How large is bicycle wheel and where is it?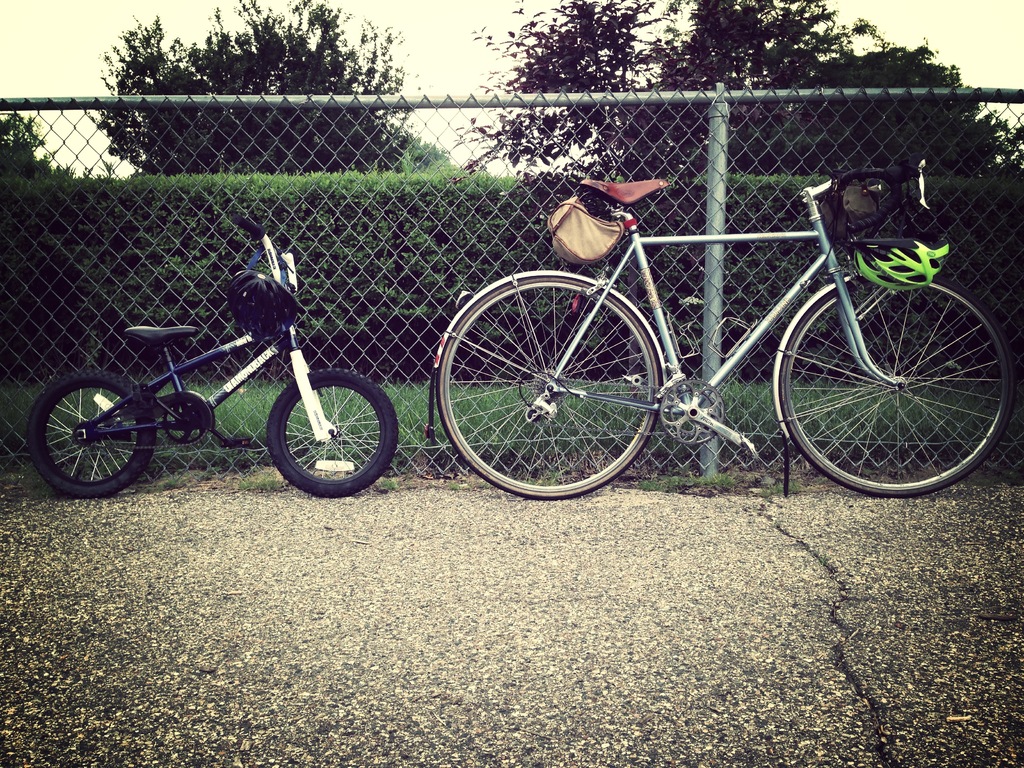
Bounding box: select_region(781, 269, 1011, 500).
